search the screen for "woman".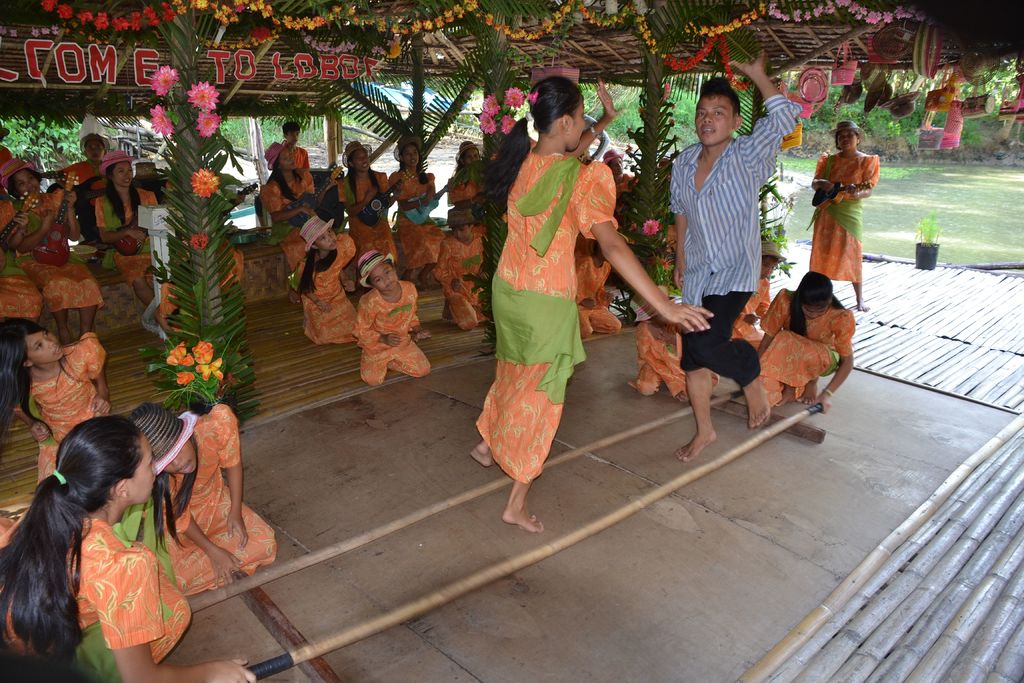
Found at Rect(123, 400, 279, 596).
